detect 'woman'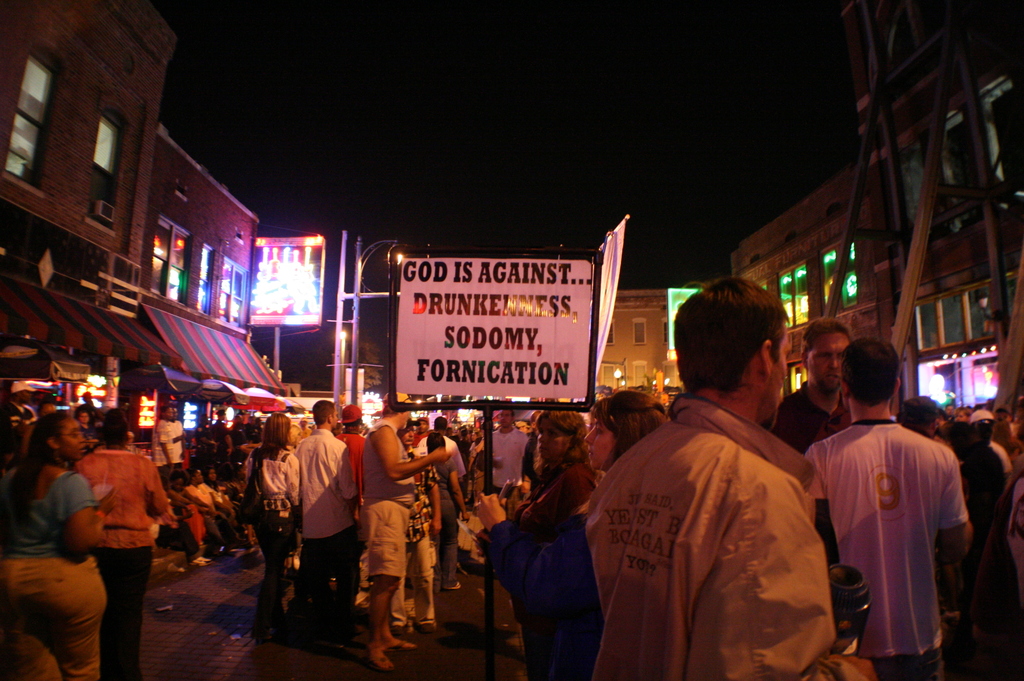
BBox(426, 431, 476, 586)
